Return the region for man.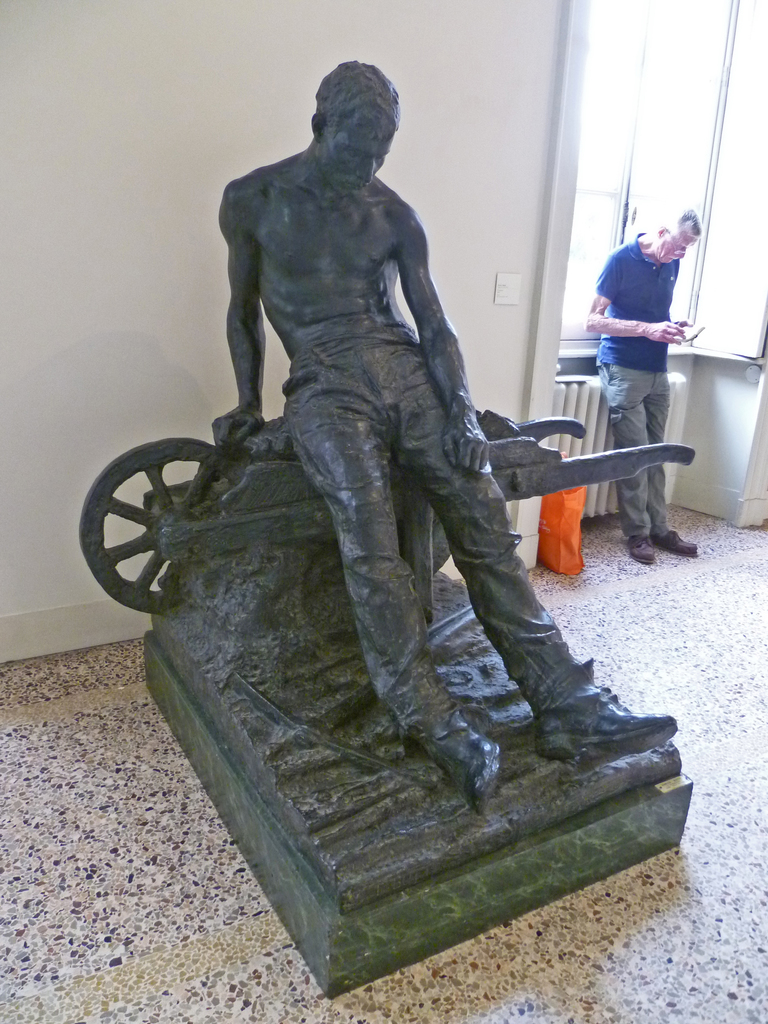
{"x1": 183, "y1": 67, "x2": 566, "y2": 815}.
